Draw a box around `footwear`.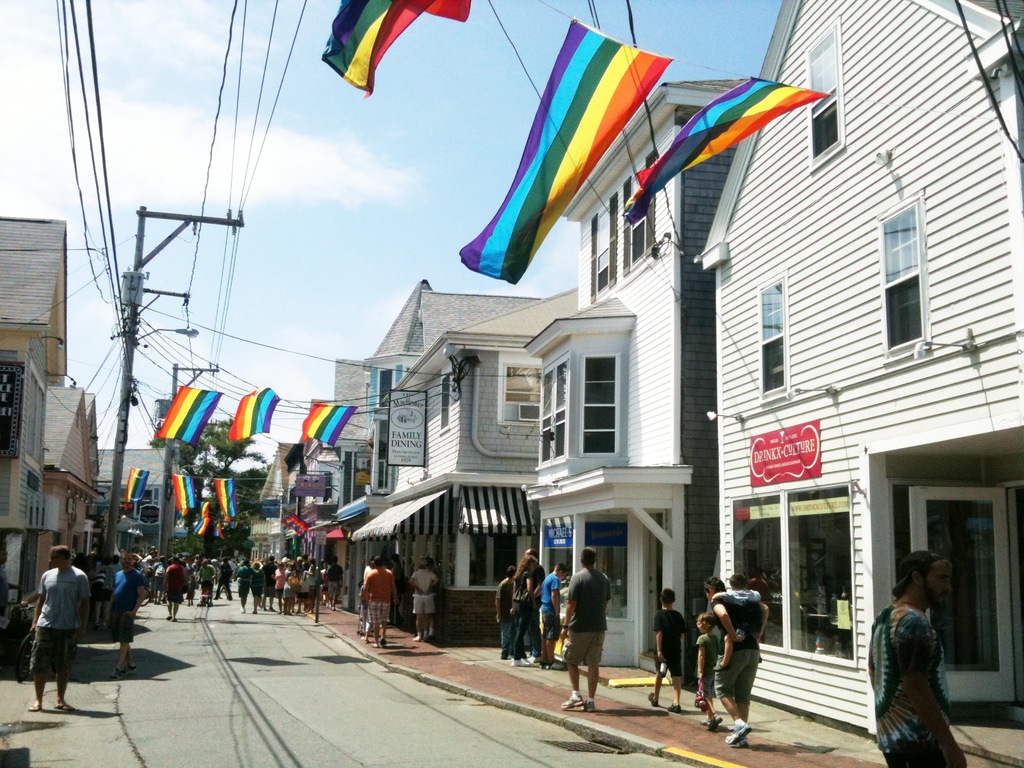
locate(56, 701, 73, 712).
